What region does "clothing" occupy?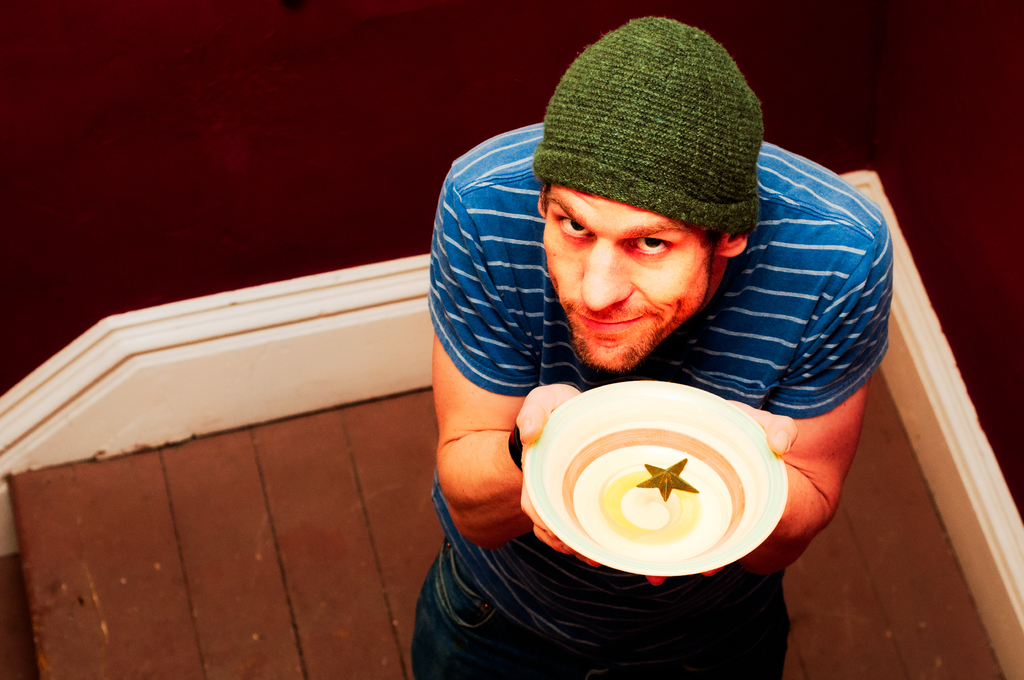
l=403, t=139, r=892, b=679.
